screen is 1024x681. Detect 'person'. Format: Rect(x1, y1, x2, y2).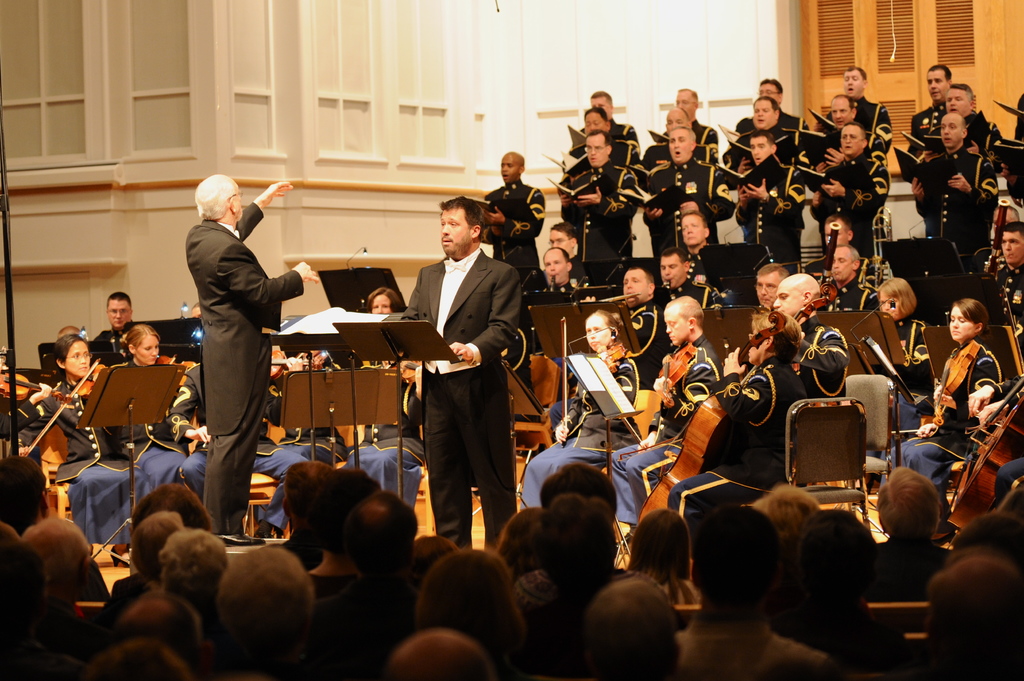
Rect(889, 303, 1012, 517).
